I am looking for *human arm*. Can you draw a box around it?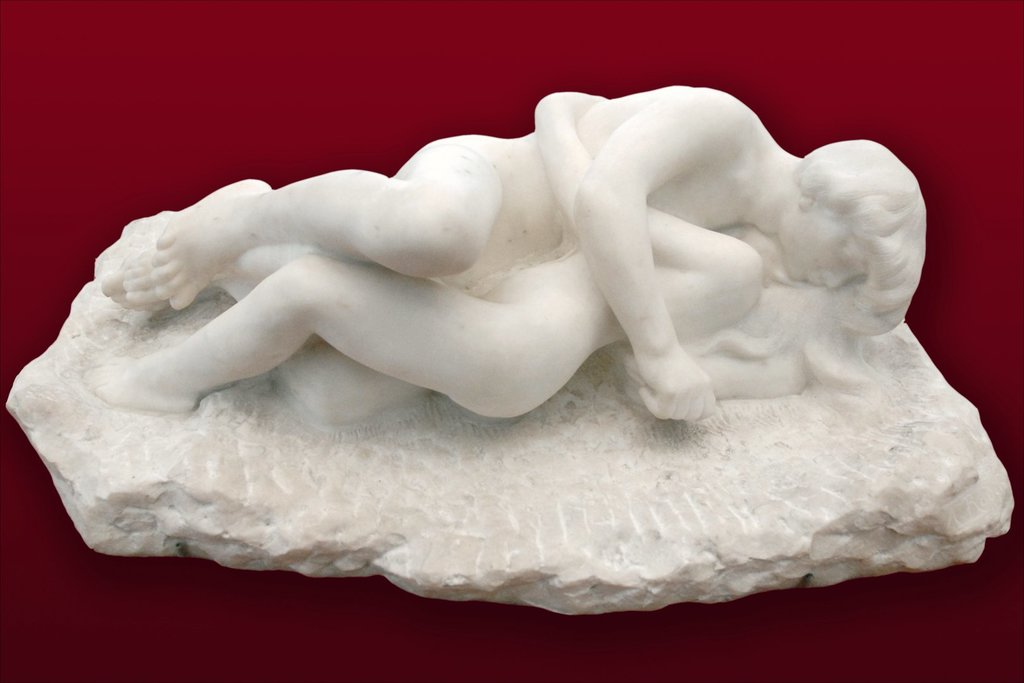
Sure, the bounding box is Rect(573, 88, 732, 421).
